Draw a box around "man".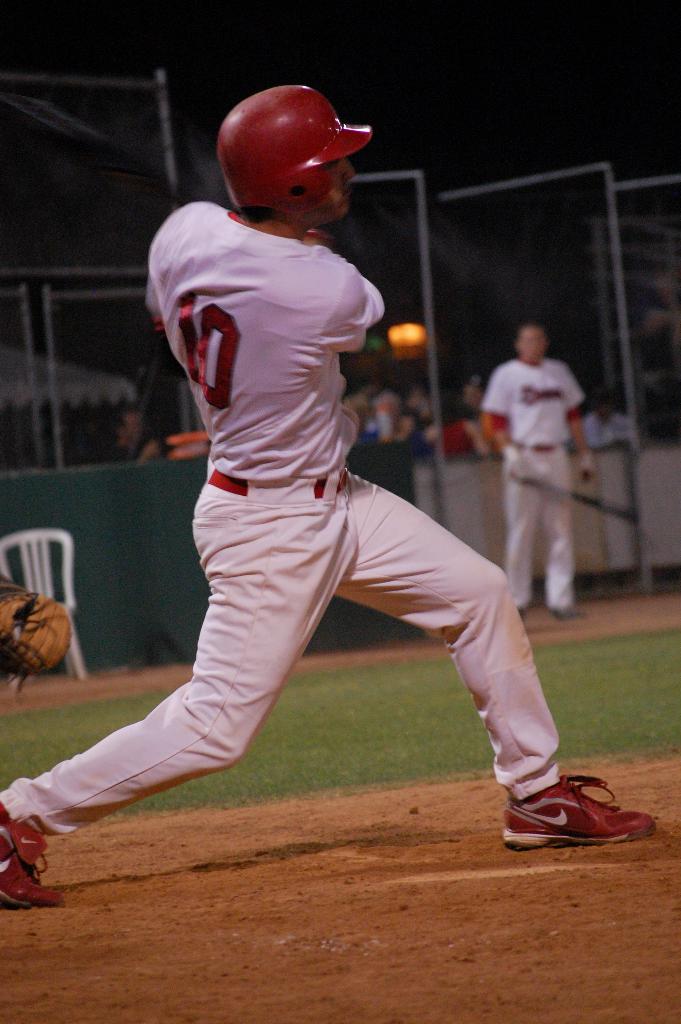
<region>470, 326, 595, 627</region>.
